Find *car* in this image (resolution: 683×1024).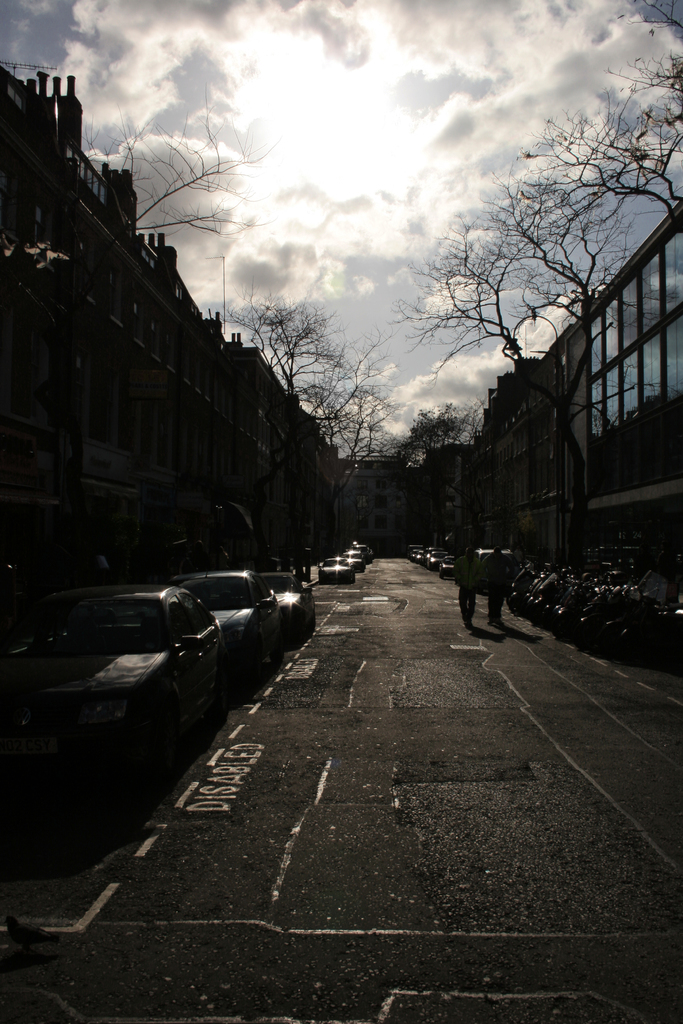
{"x1": 424, "y1": 547, "x2": 434, "y2": 564}.
